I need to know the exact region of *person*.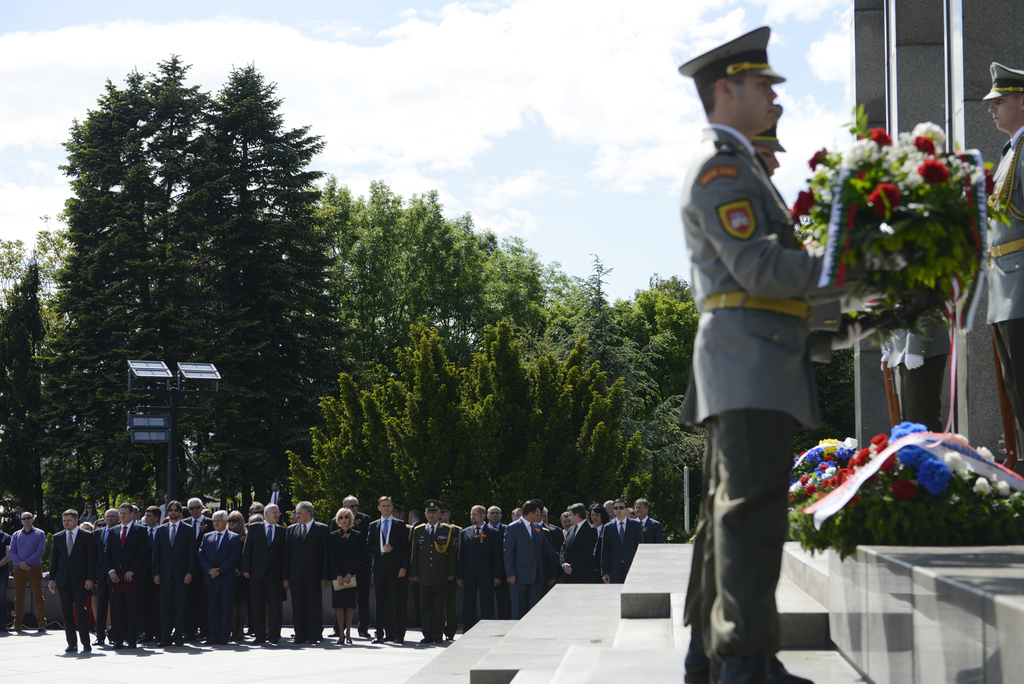
Region: rect(48, 507, 100, 652).
